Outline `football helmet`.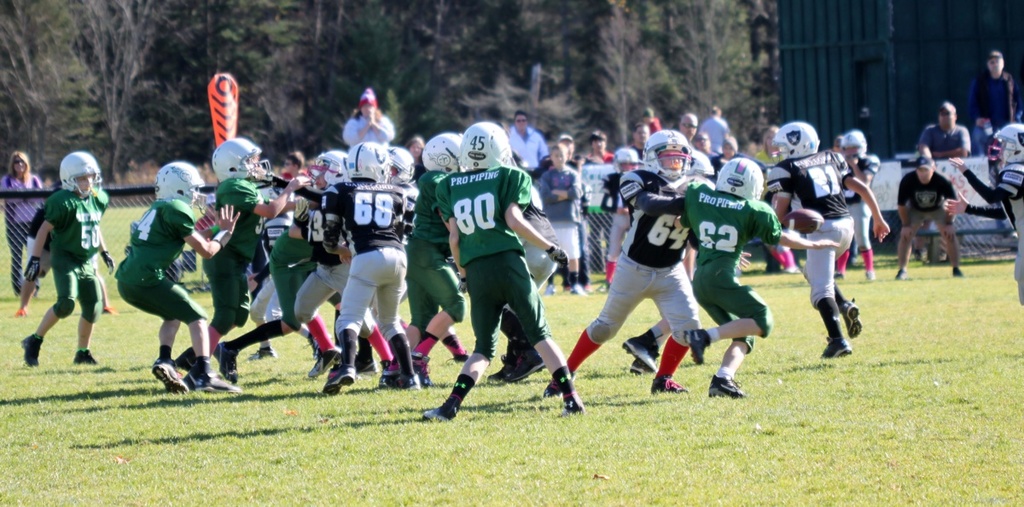
Outline: (422,121,466,169).
